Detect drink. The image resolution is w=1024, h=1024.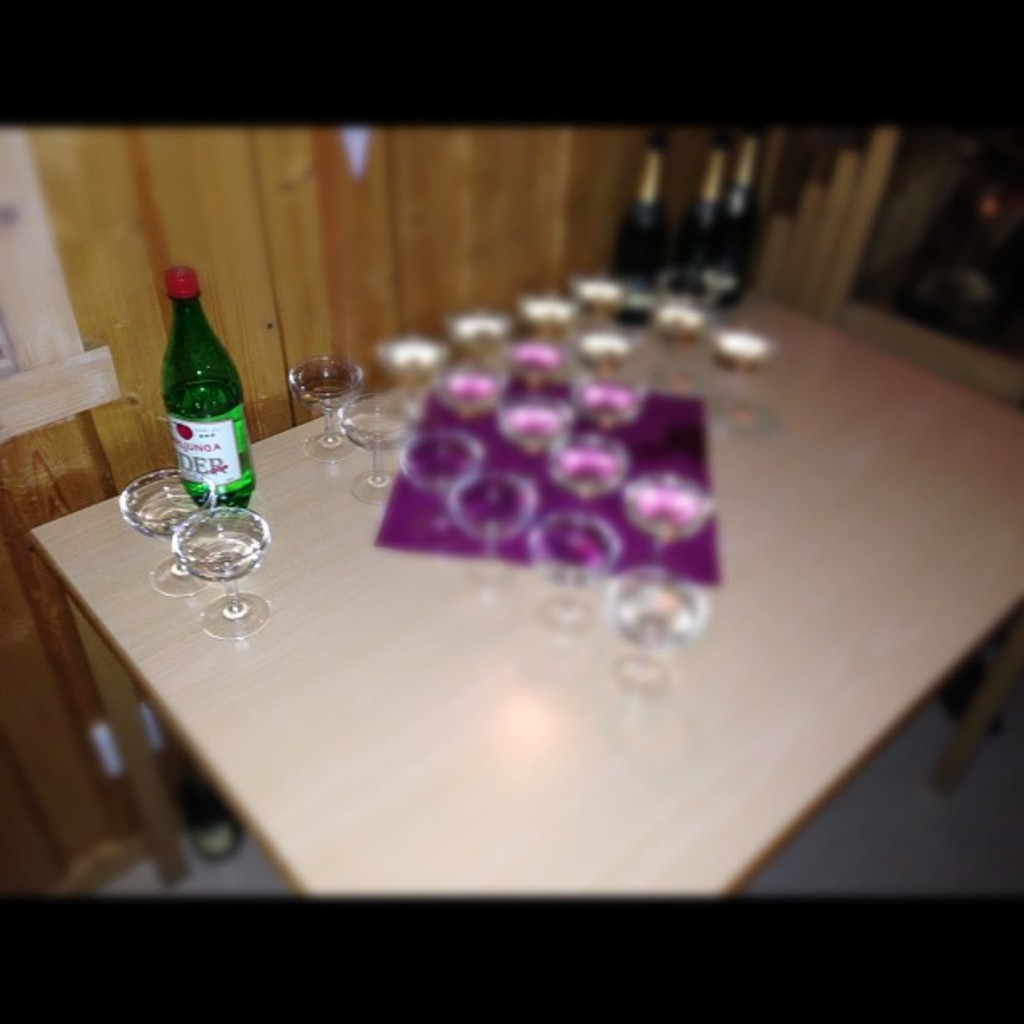
bbox=[288, 356, 370, 465].
